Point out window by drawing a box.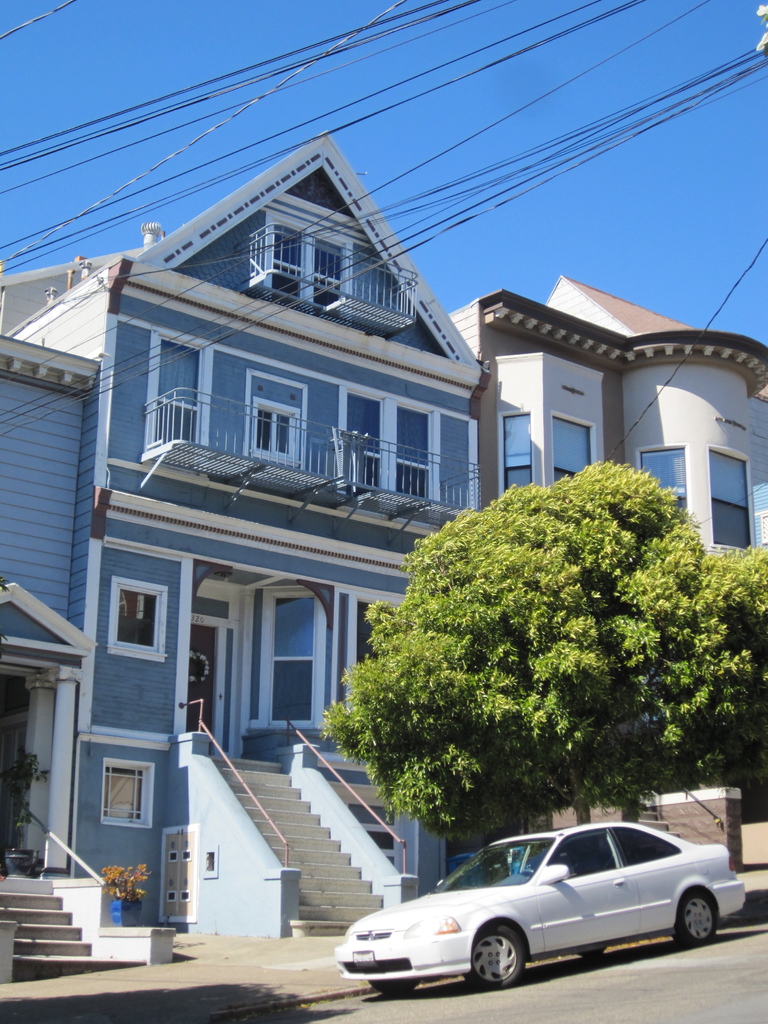
BBox(390, 393, 436, 498).
